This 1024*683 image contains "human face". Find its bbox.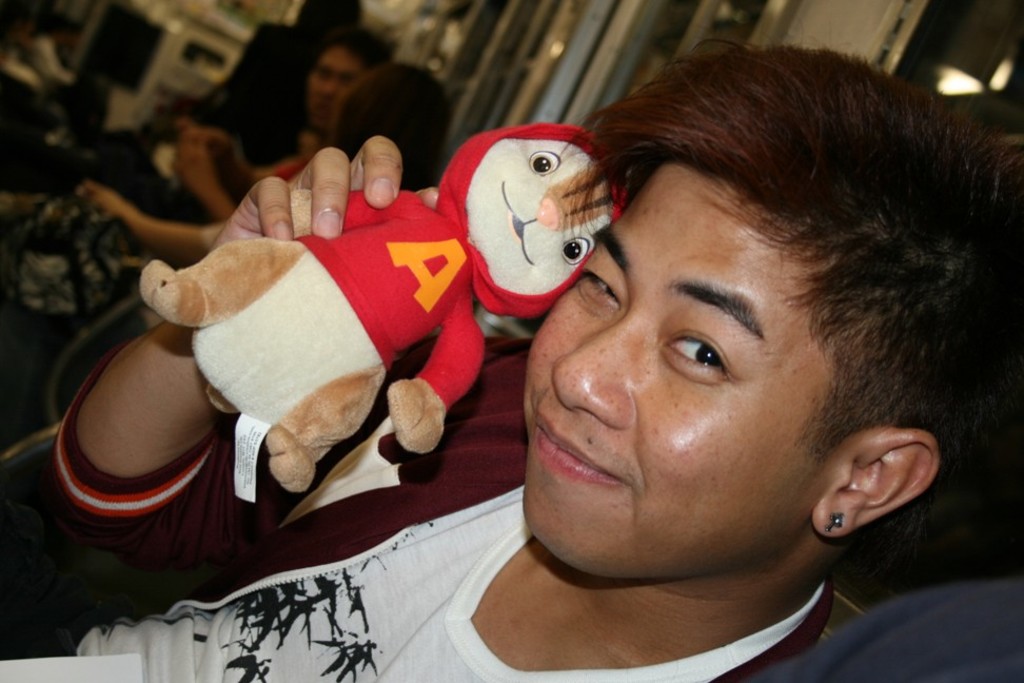
pyautogui.locateOnScreen(519, 165, 845, 584).
